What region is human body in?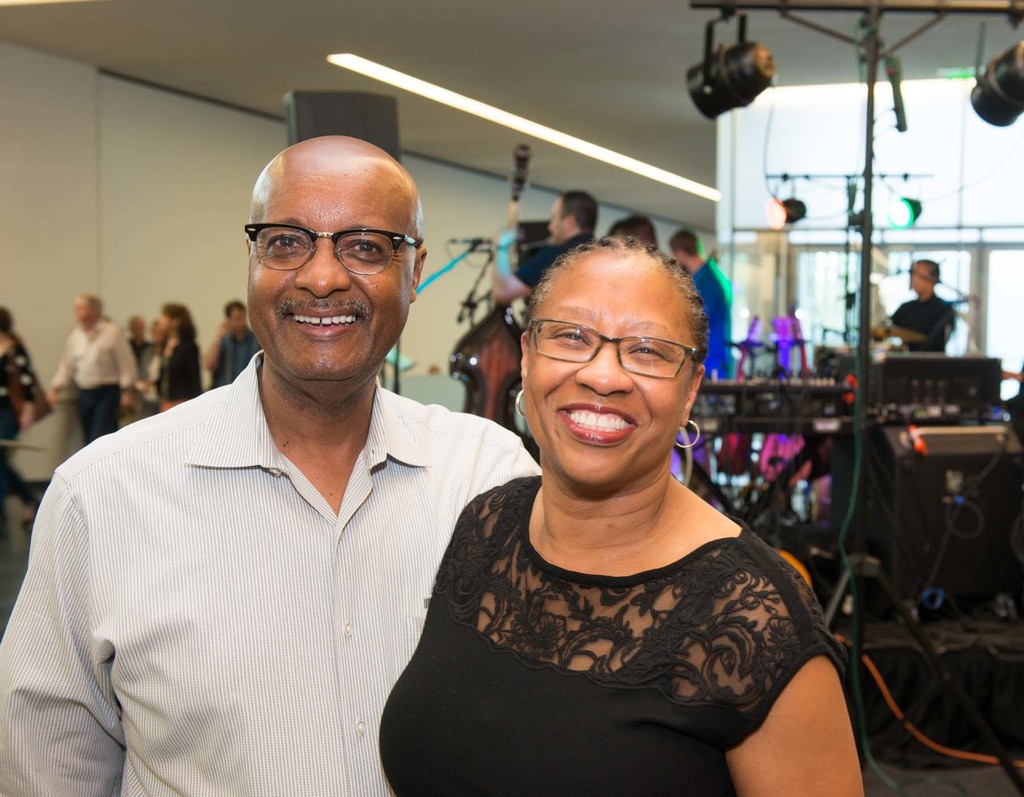
<box>669,226,730,472</box>.
